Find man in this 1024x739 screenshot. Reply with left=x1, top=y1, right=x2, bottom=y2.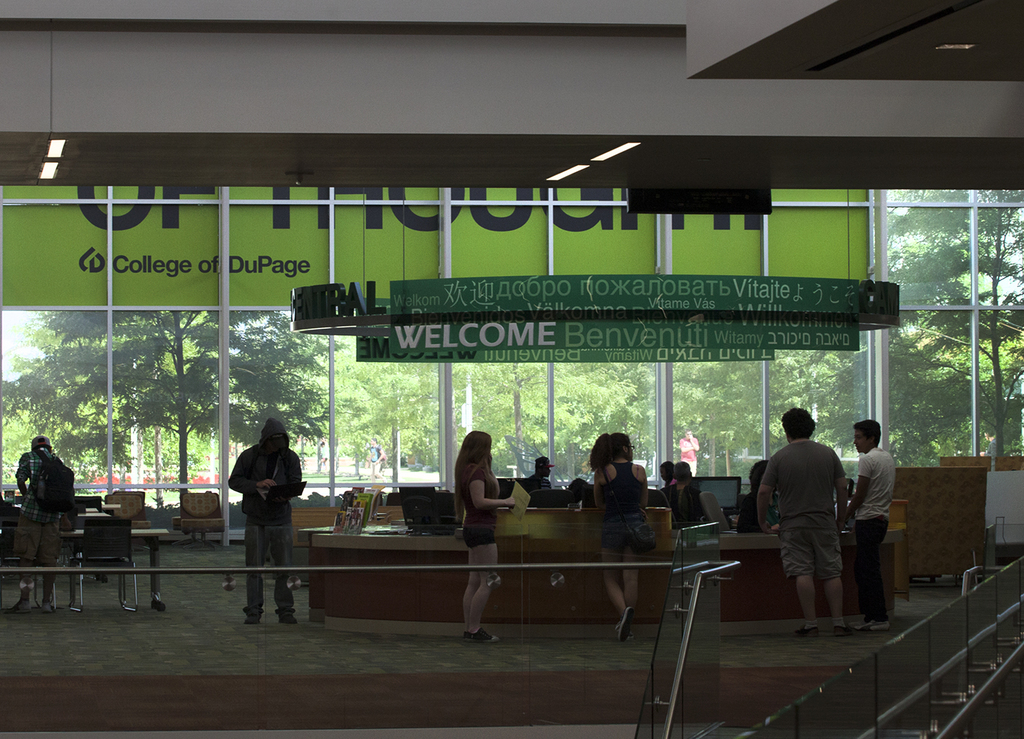
left=766, top=411, right=867, bottom=640.
